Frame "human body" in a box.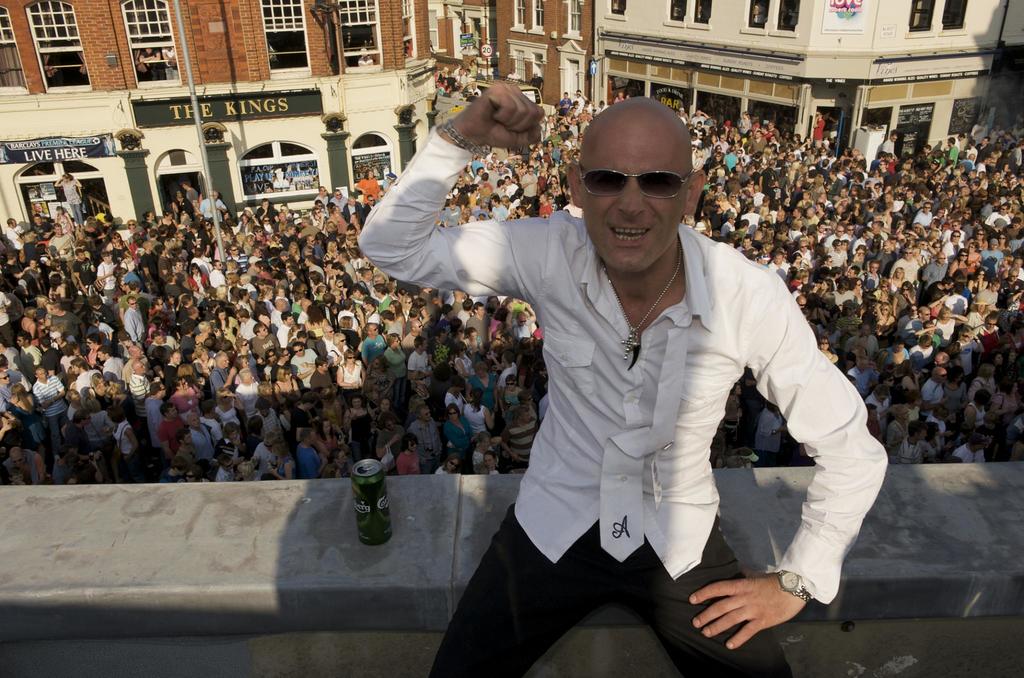
{"left": 831, "top": 241, "right": 845, "bottom": 262}.
